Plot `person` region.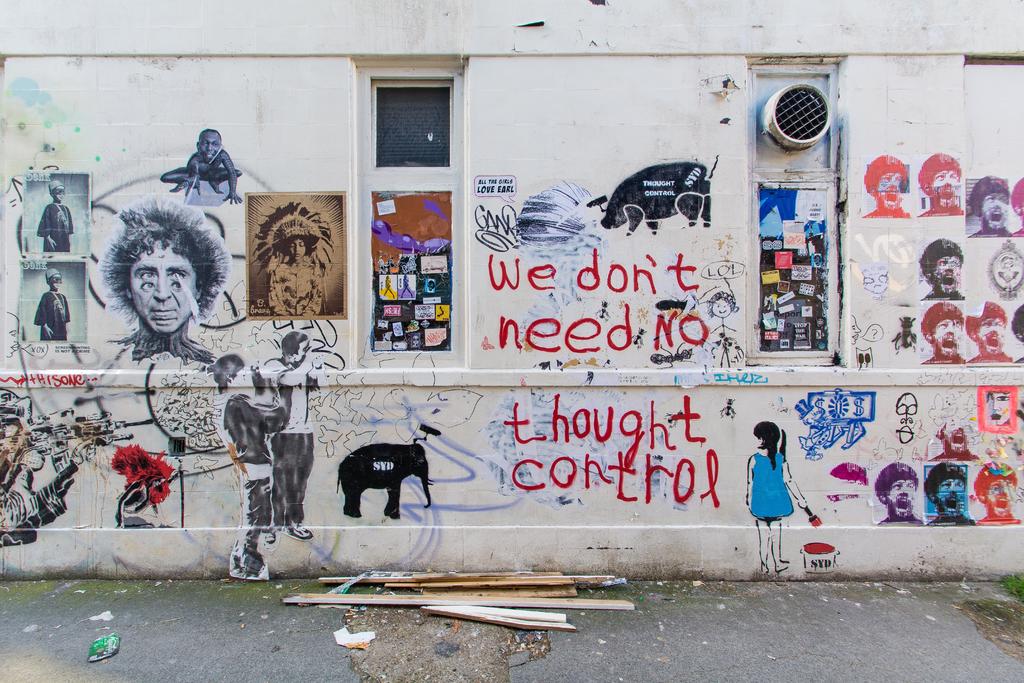
Plotted at (984, 457, 1016, 525).
